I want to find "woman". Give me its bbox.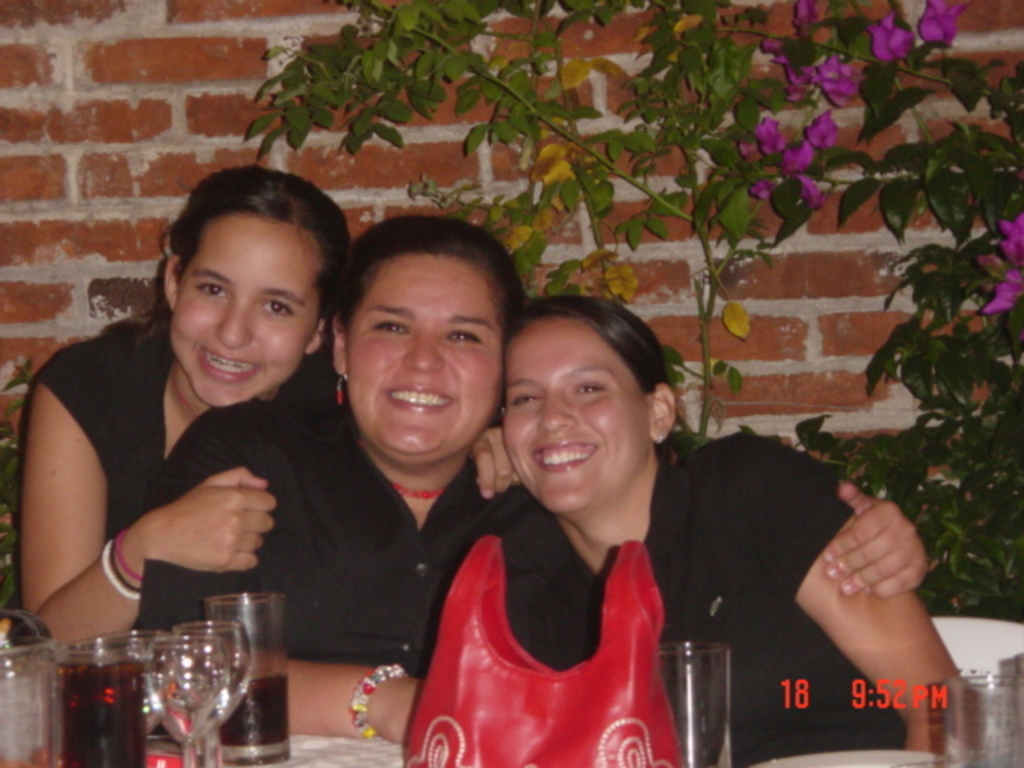
<bbox>14, 174, 368, 675</bbox>.
